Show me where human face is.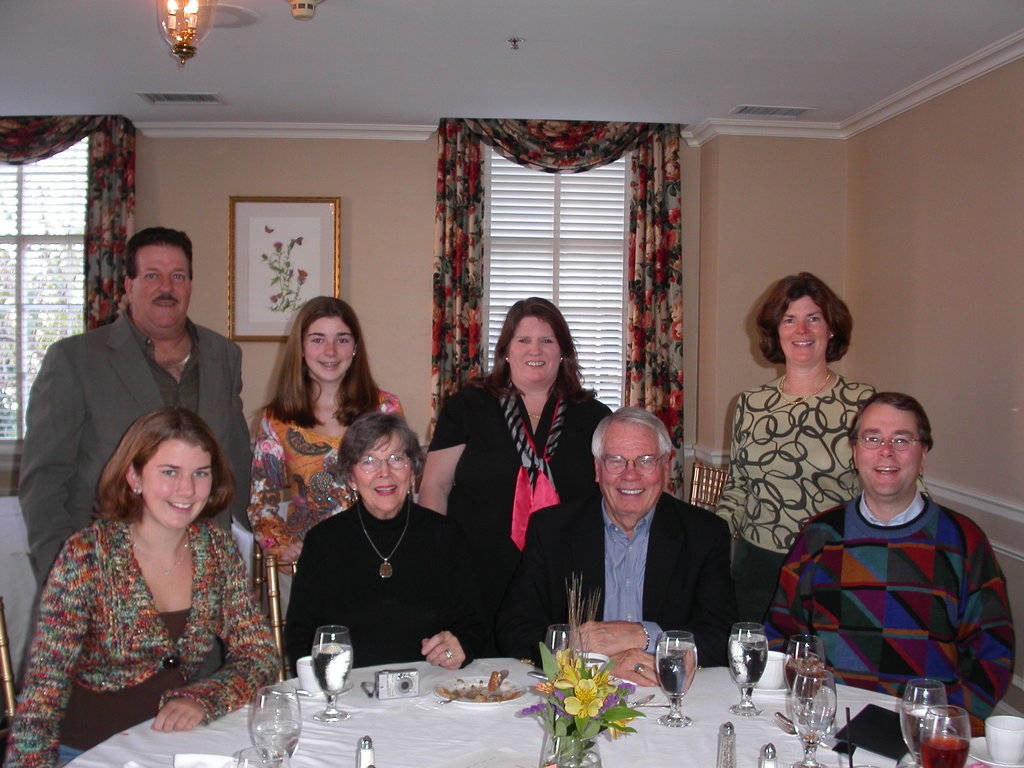
human face is at [left=131, top=242, right=193, bottom=333].
